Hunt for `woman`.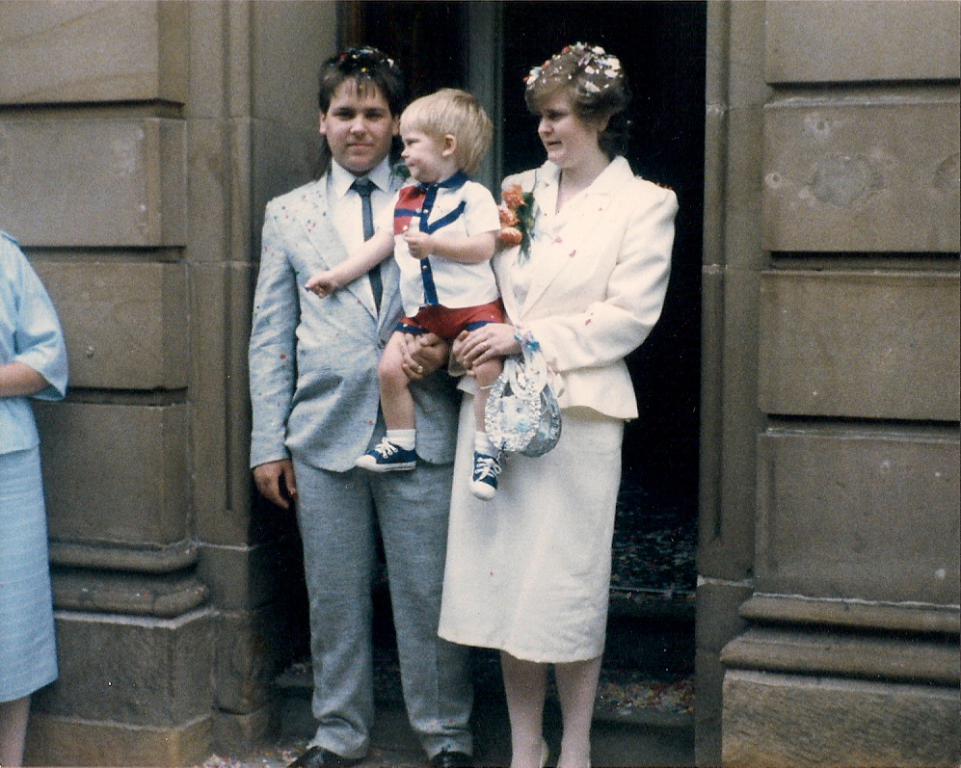
Hunted down at {"x1": 443, "y1": 34, "x2": 661, "y2": 767}.
